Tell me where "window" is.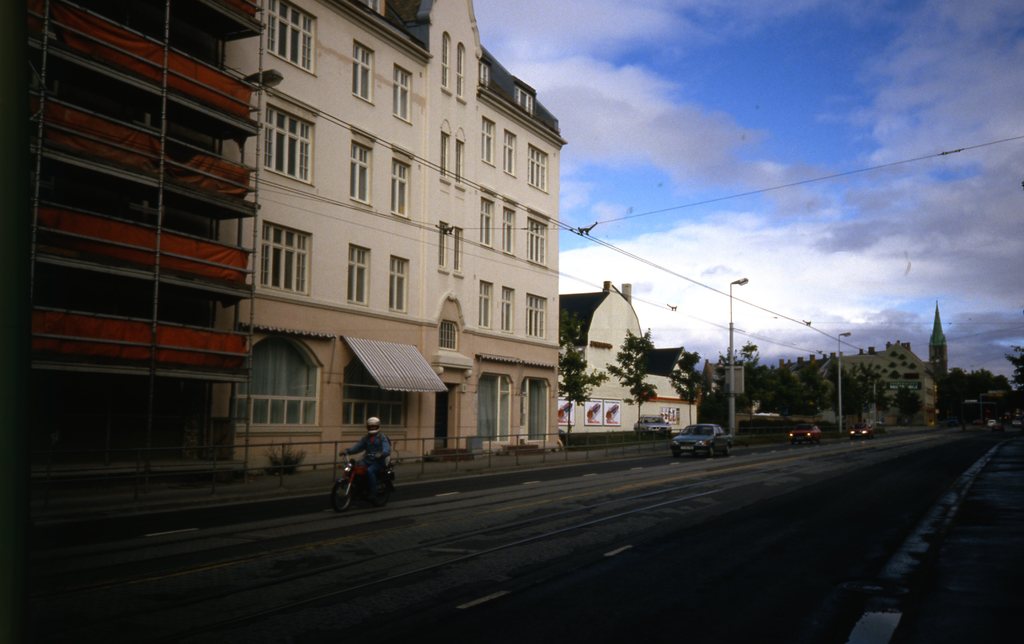
"window" is at {"left": 506, "top": 209, "right": 516, "bottom": 254}.
